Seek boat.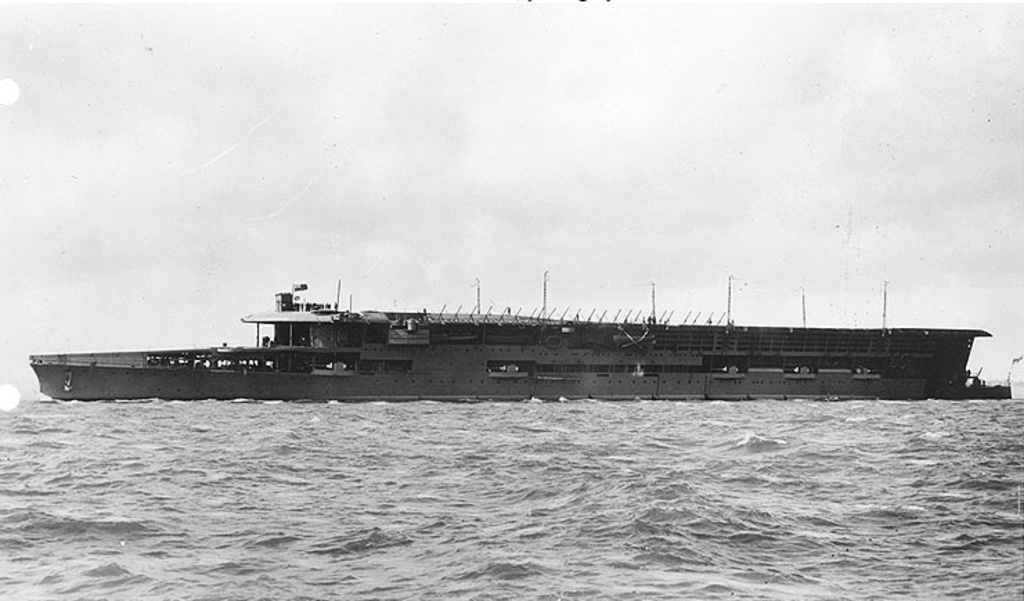
0 249 851 389.
